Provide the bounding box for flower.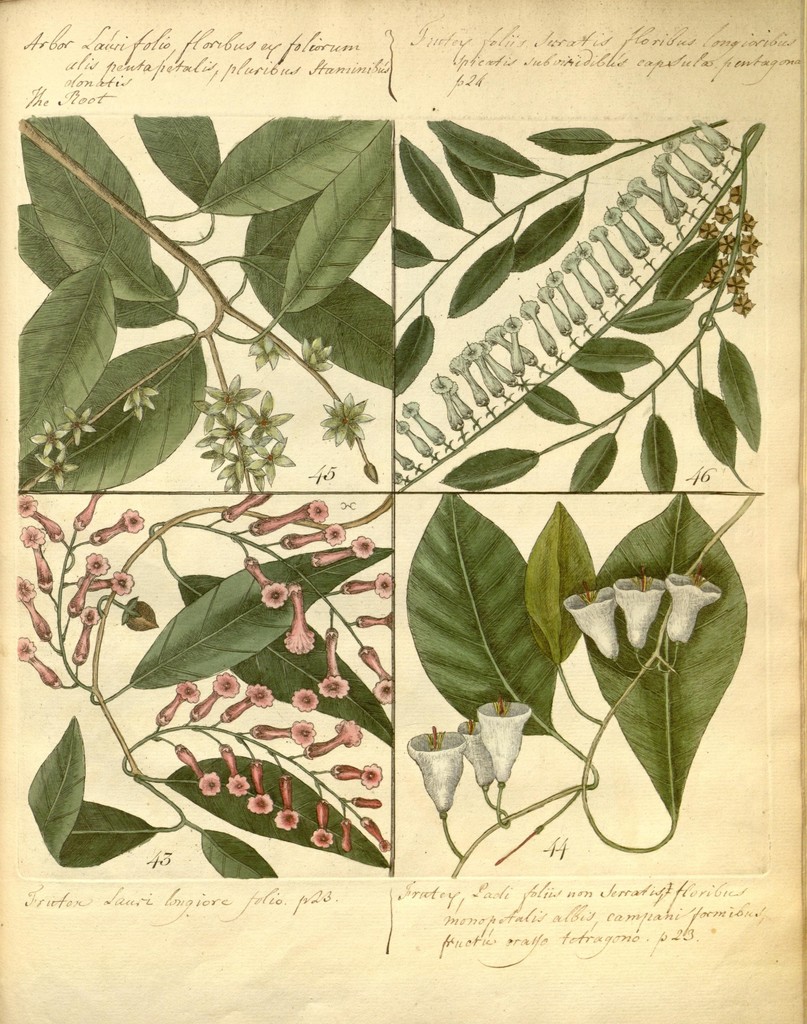
[563,582,611,652].
